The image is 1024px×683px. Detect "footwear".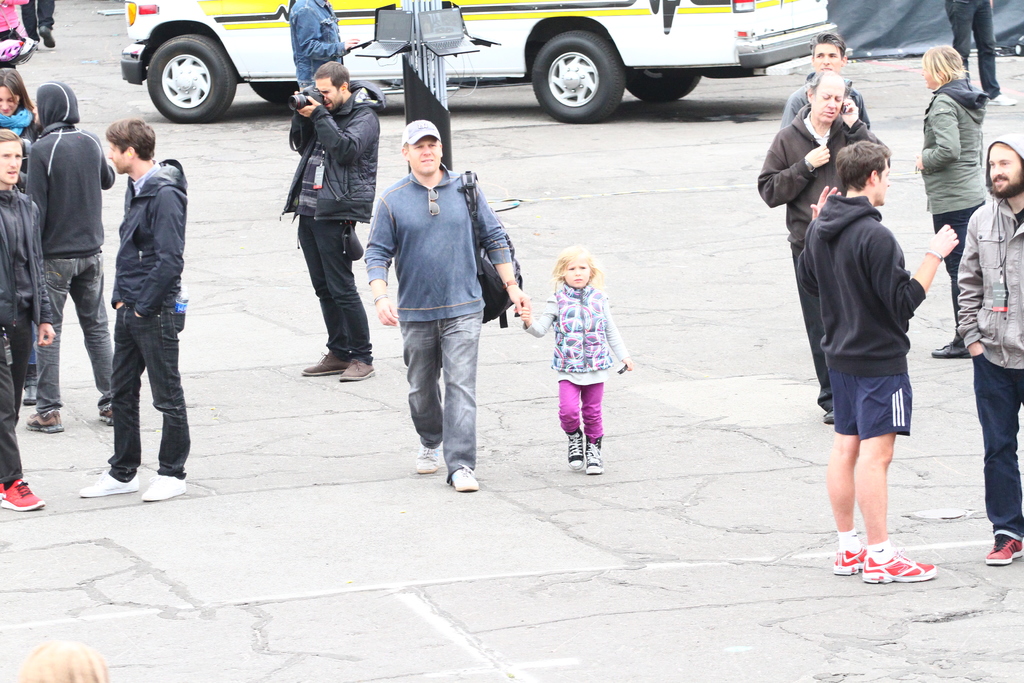
Detection: x1=0 y1=475 x2=42 y2=509.
